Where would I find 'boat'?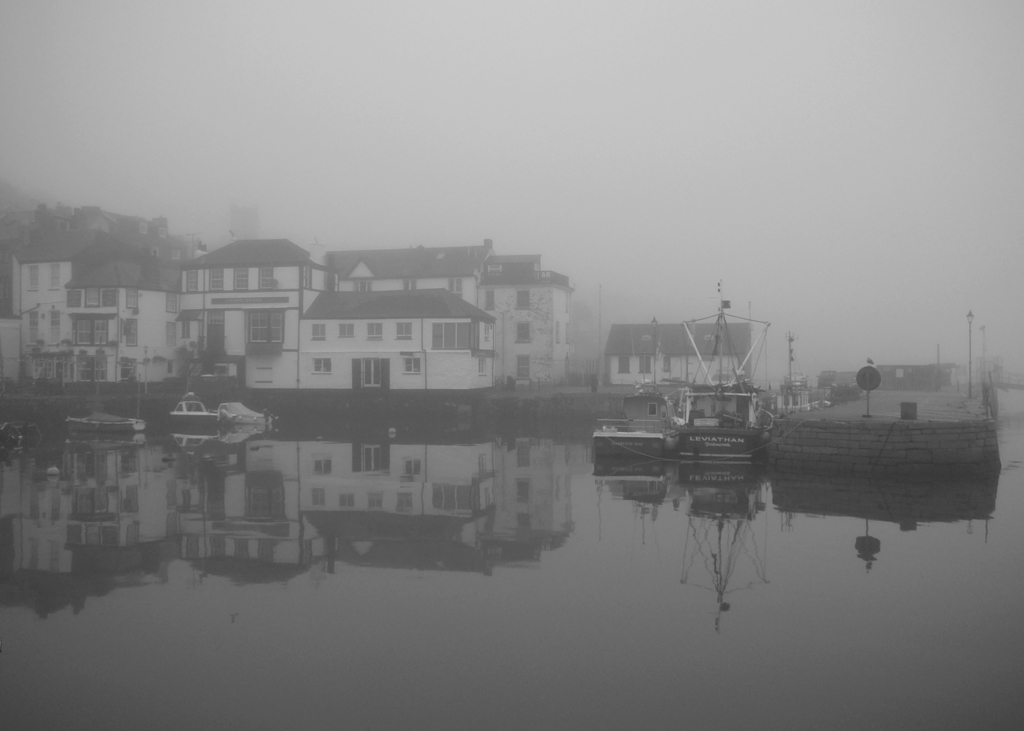
At [673,275,771,468].
